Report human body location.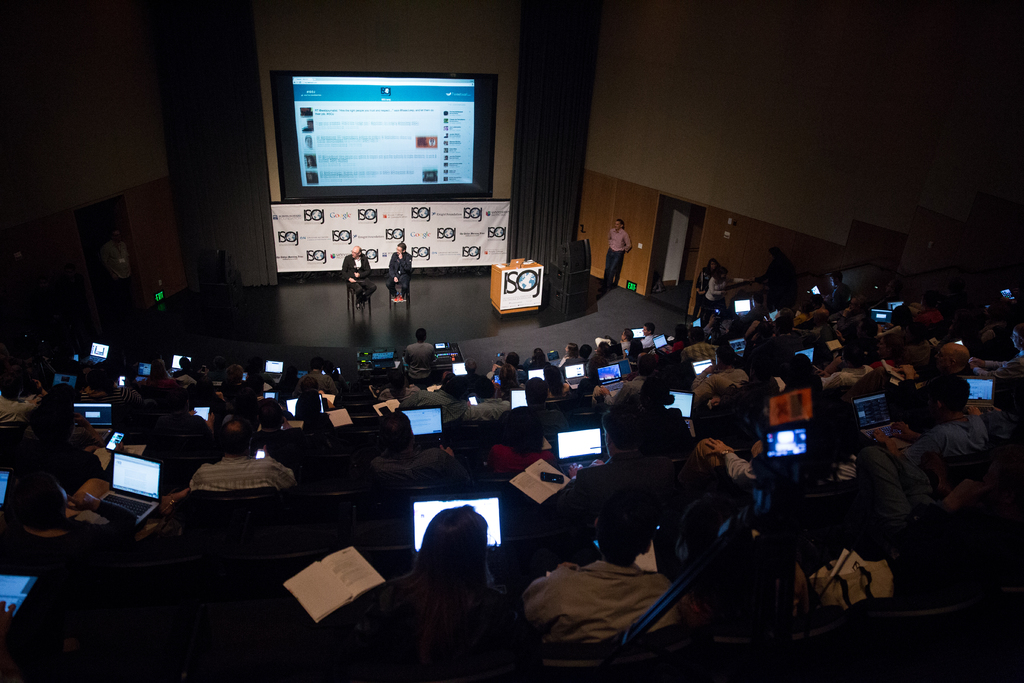
Report: x1=490, y1=349, x2=525, y2=377.
